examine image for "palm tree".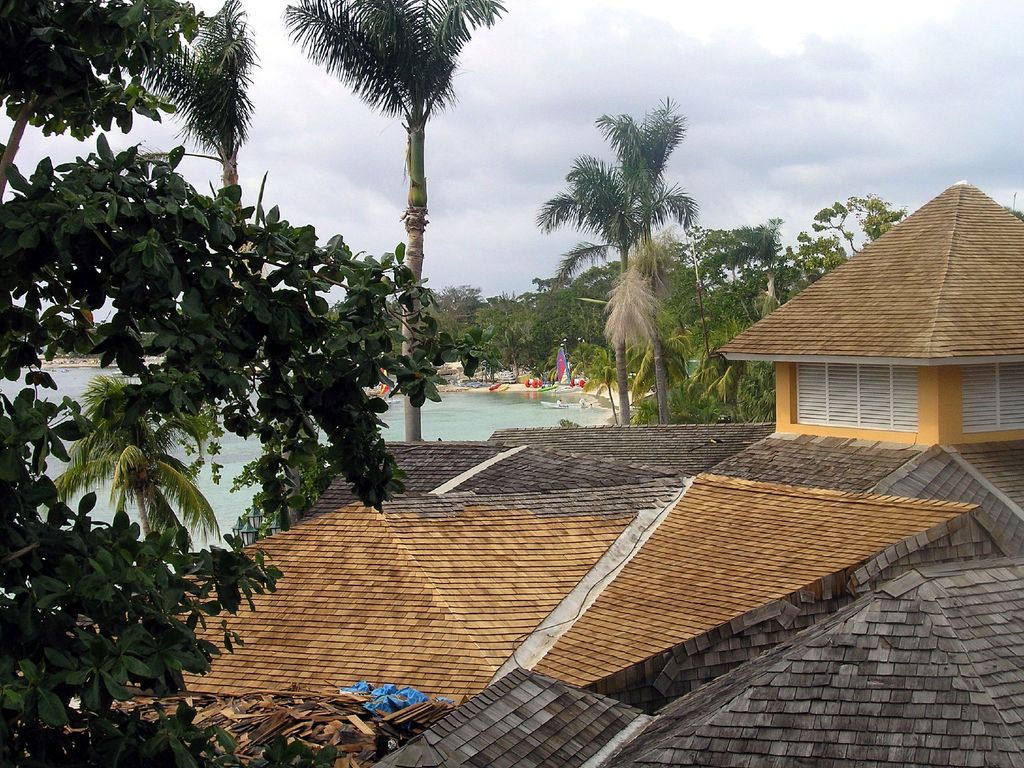
Examination result: detection(268, 0, 505, 451).
